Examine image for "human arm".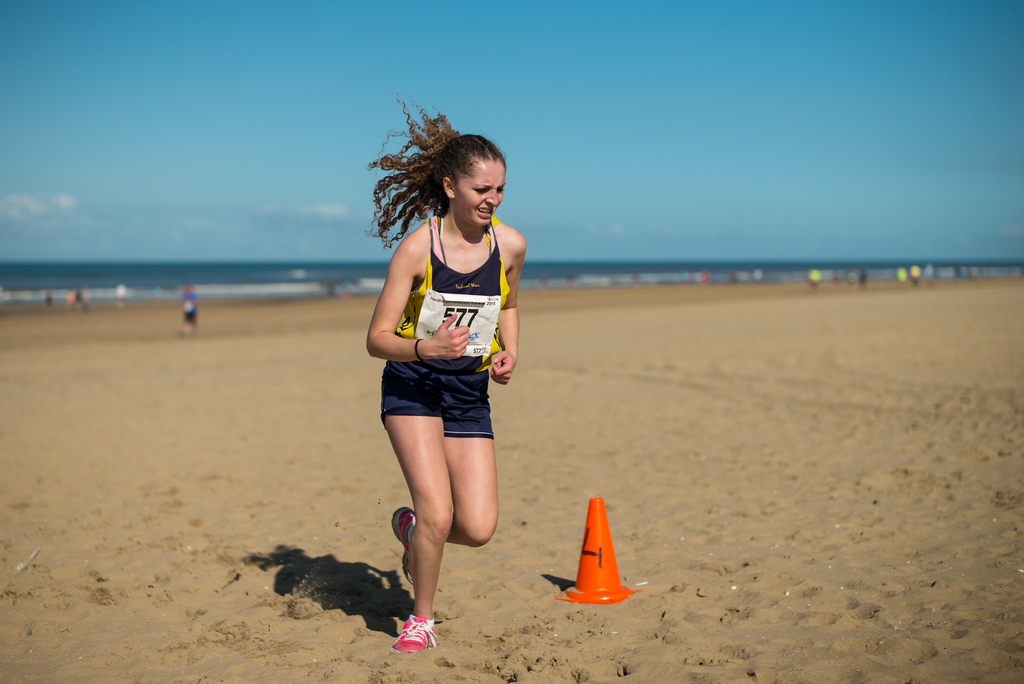
Examination result: <box>480,226,527,389</box>.
